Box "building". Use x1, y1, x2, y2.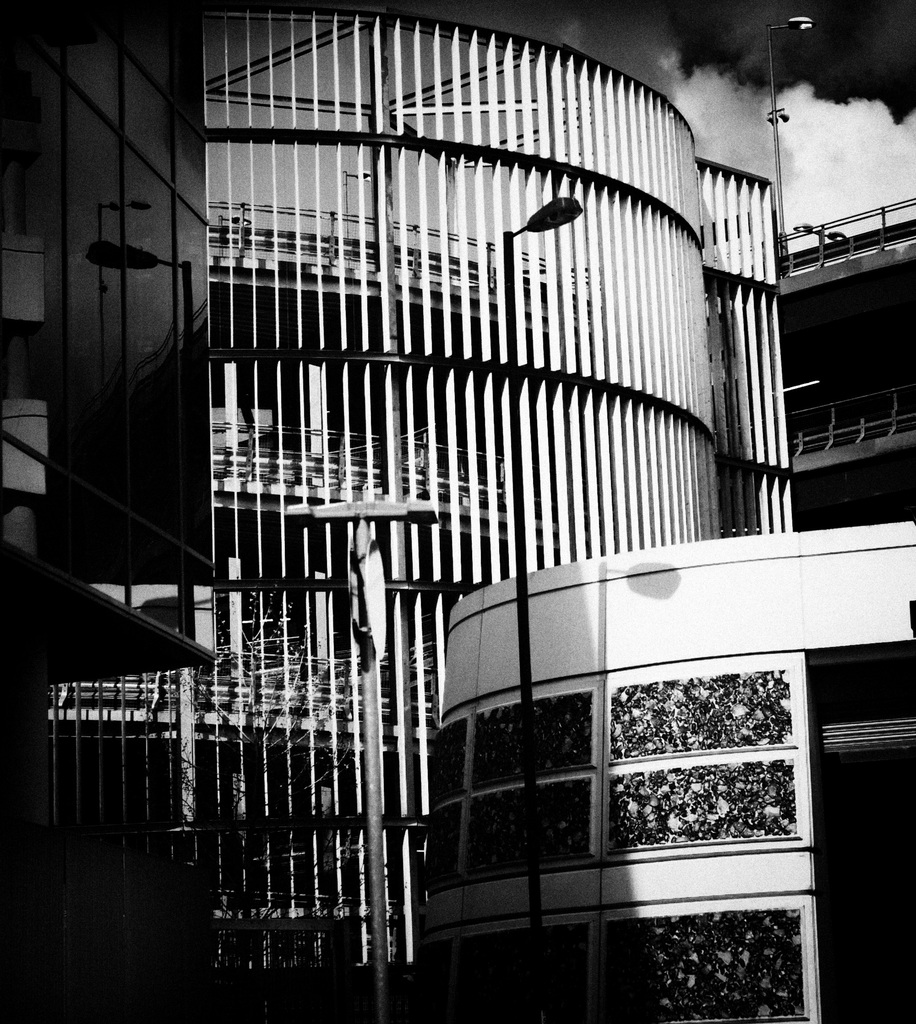
0, 0, 915, 1023.
